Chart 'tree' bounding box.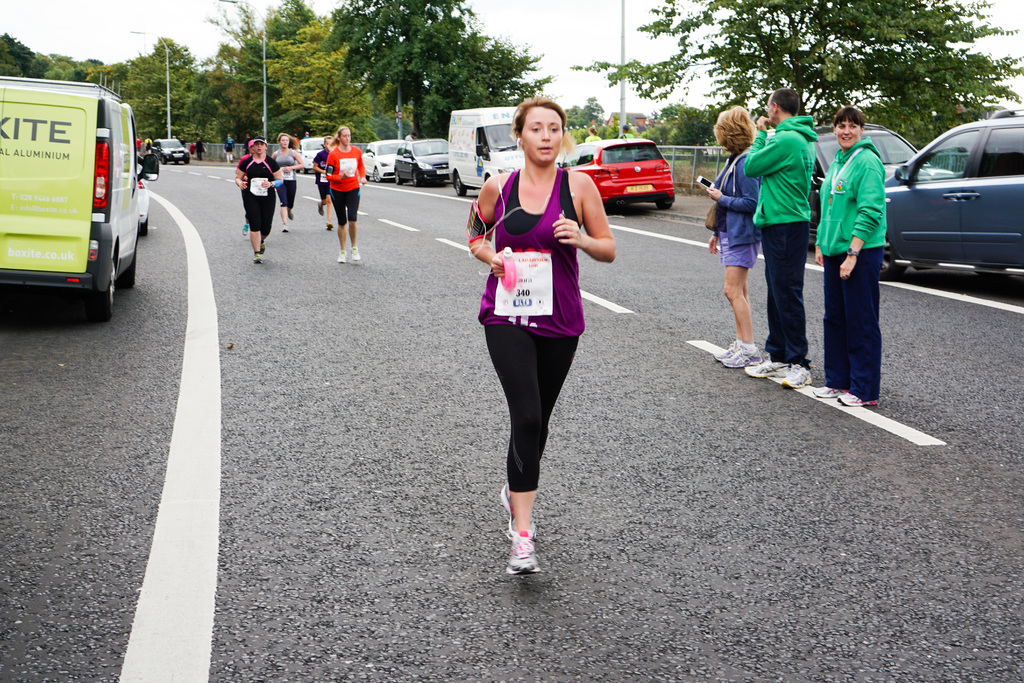
Charted: region(6, 28, 60, 72).
